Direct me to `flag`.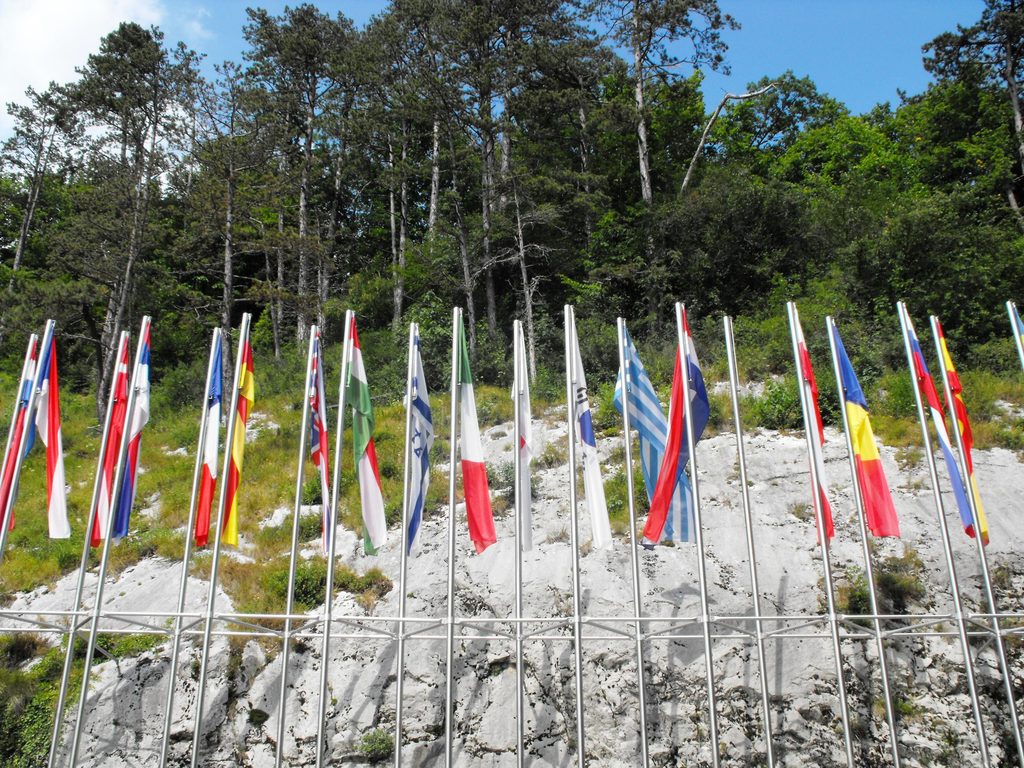
Direction: pyautogui.locateOnScreen(348, 308, 396, 580).
